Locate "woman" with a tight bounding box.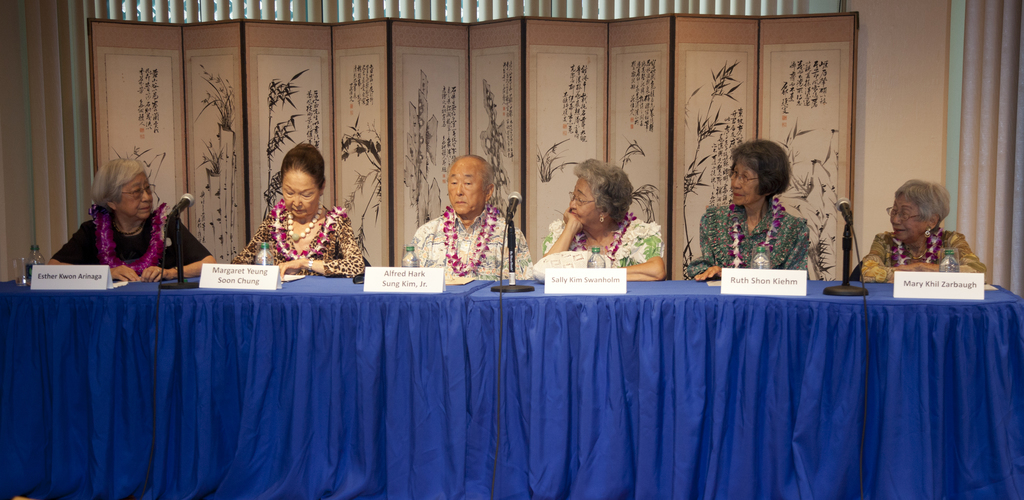
[239, 142, 369, 270].
